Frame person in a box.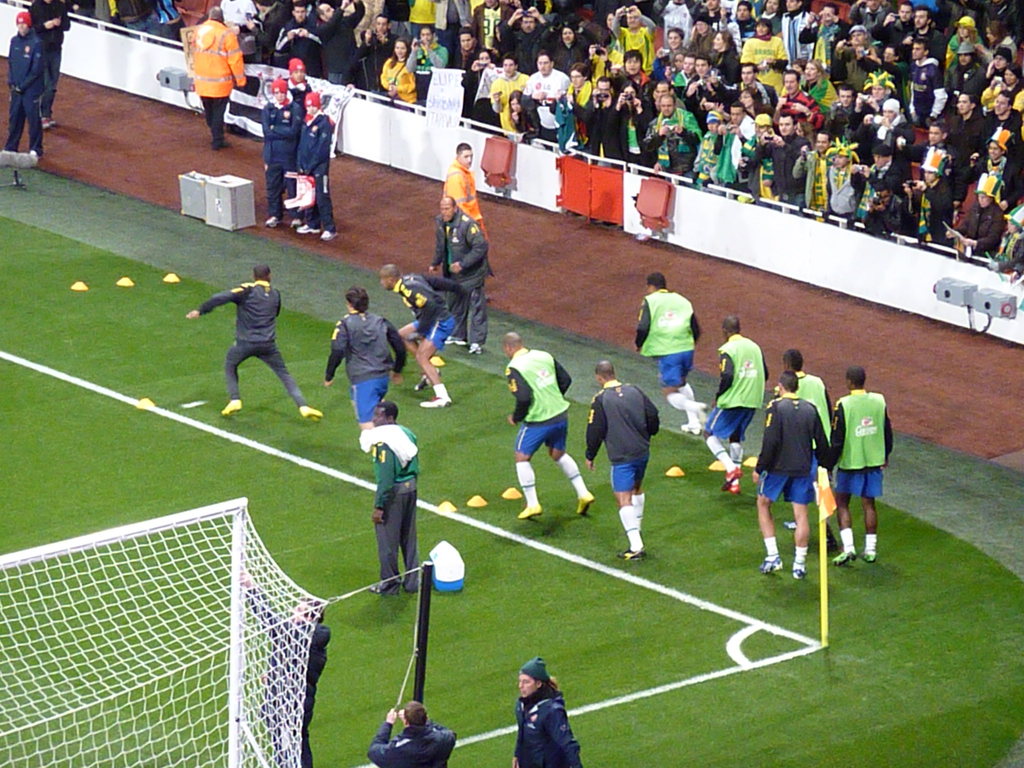
Rect(373, 404, 422, 595).
